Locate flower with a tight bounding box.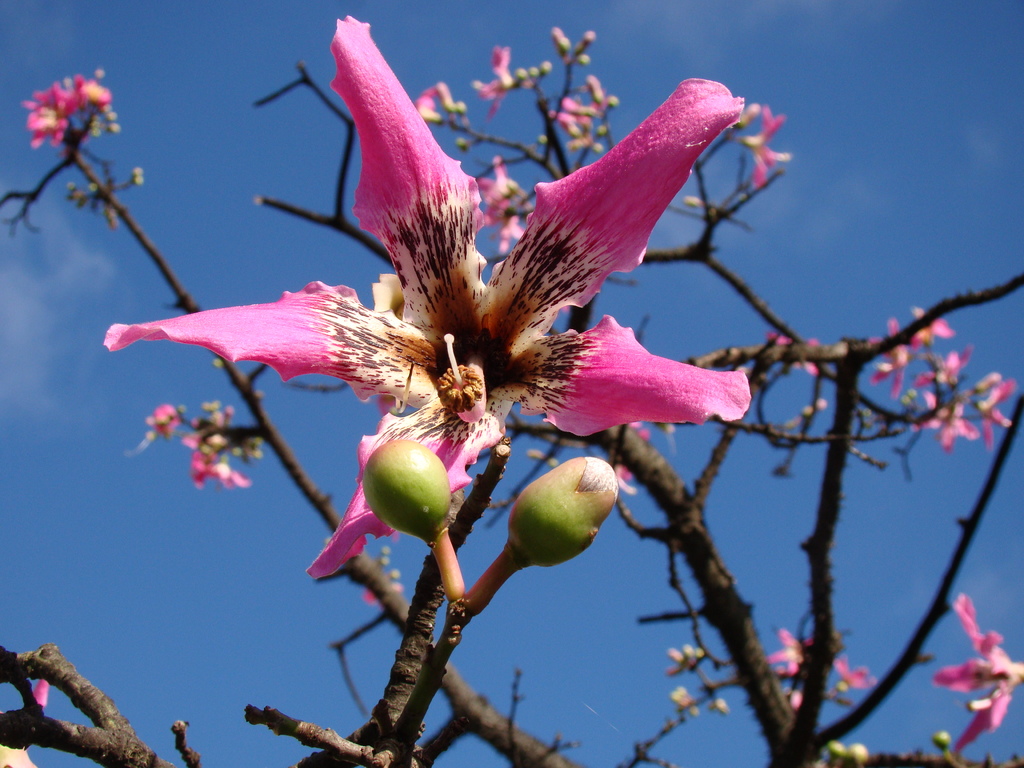
bbox=(930, 590, 1023, 760).
